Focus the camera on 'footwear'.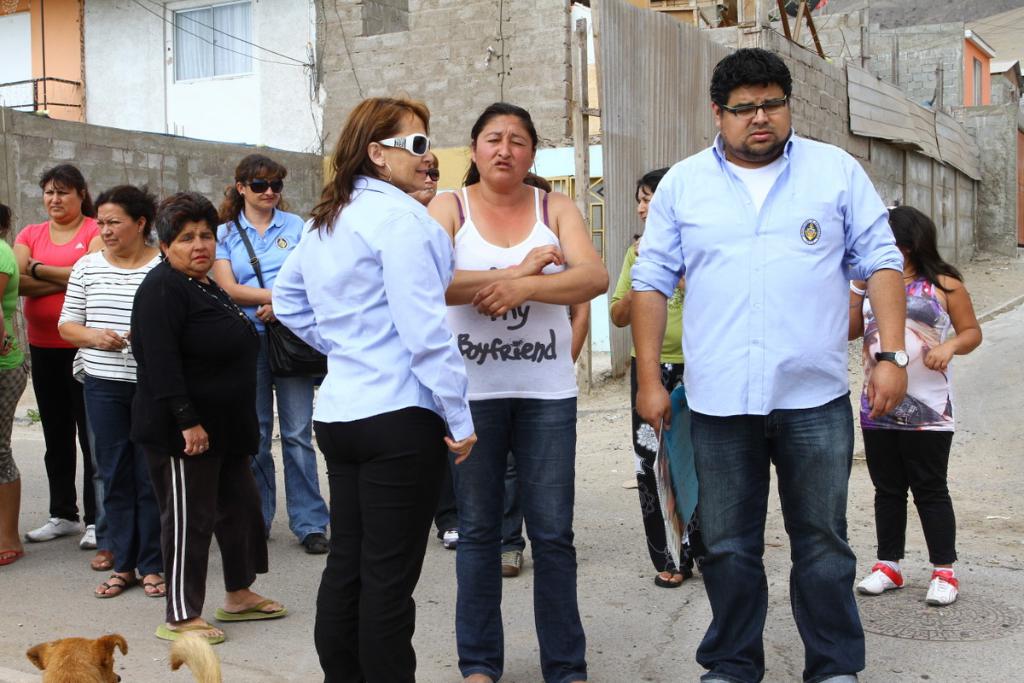
Focus region: locate(154, 622, 223, 652).
